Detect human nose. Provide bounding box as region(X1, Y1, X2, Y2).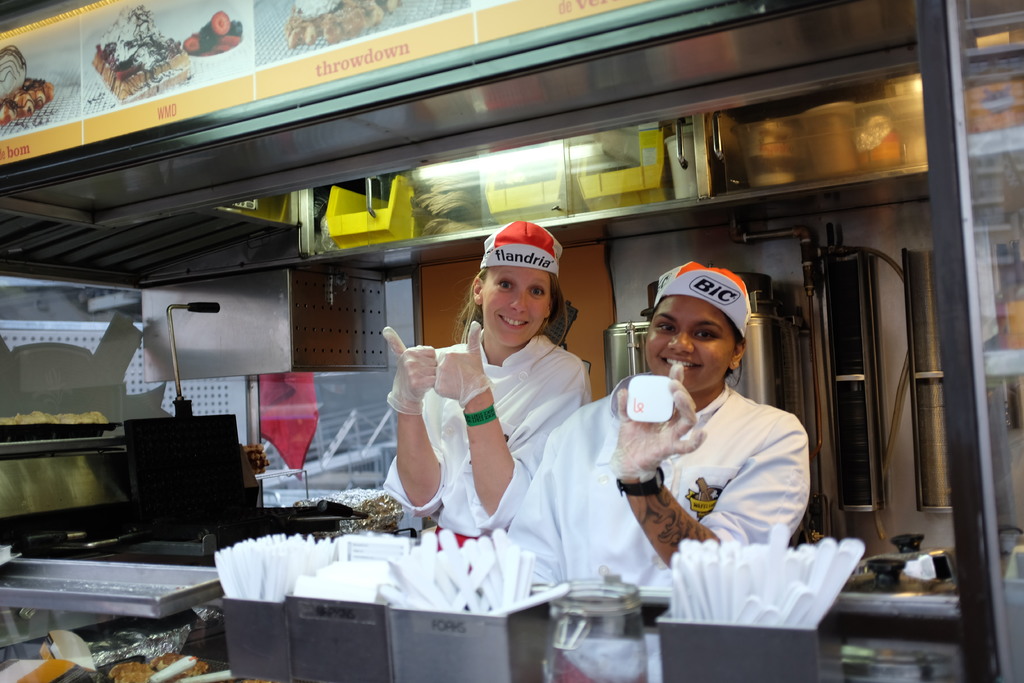
region(668, 331, 696, 356).
